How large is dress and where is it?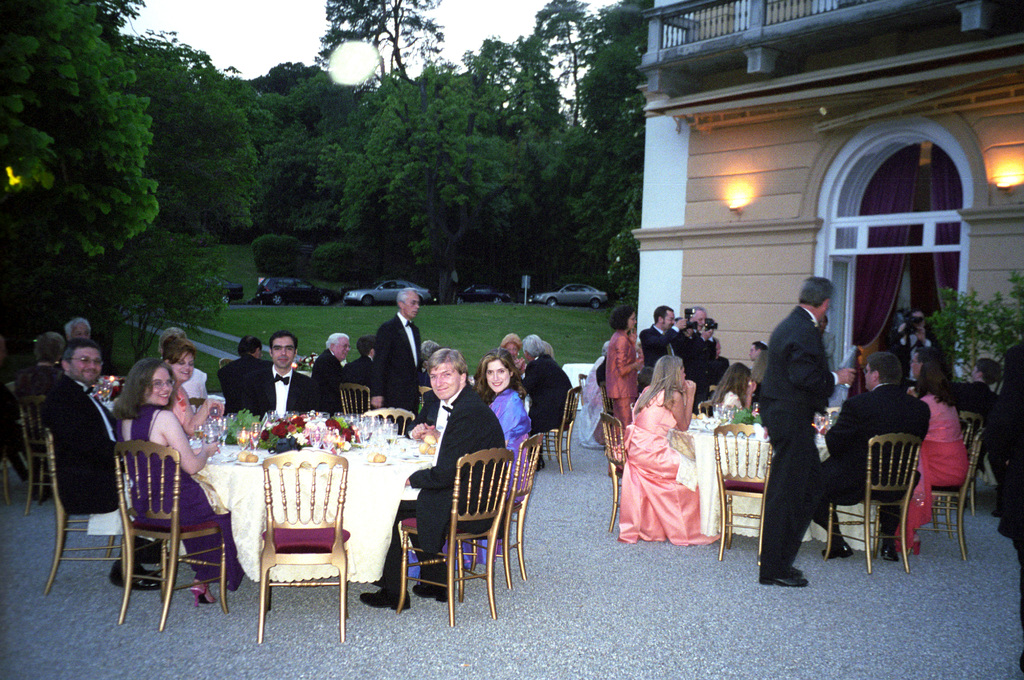
Bounding box: {"left": 407, "top": 385, "right": 534, "bottom": 579}.
